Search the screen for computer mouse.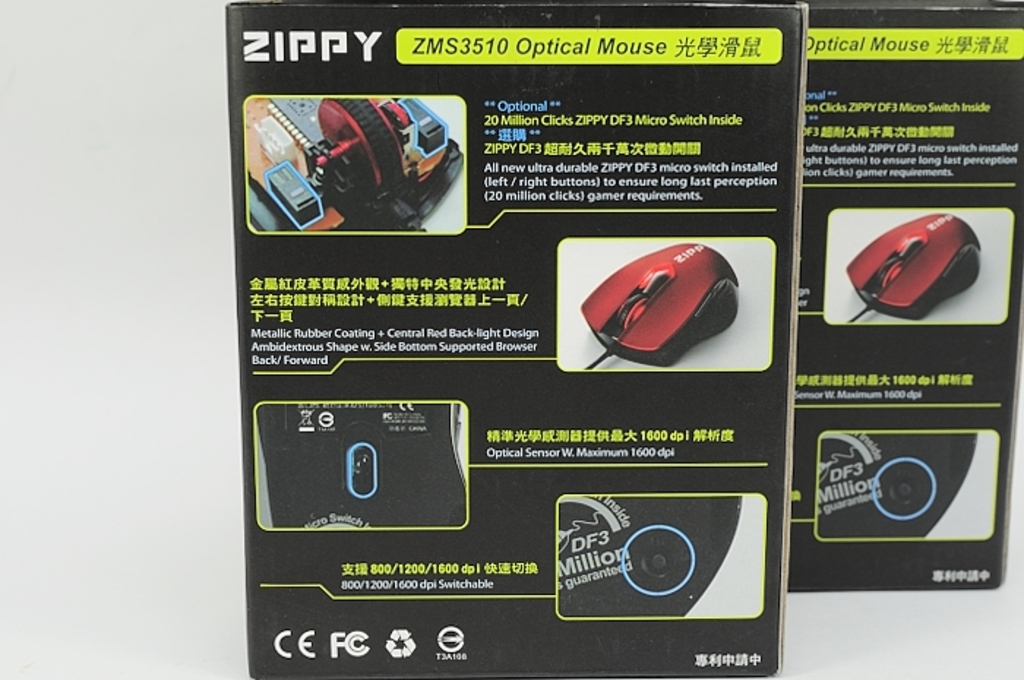
Found at x1=578 y1=240 x2=739 y2=364.
